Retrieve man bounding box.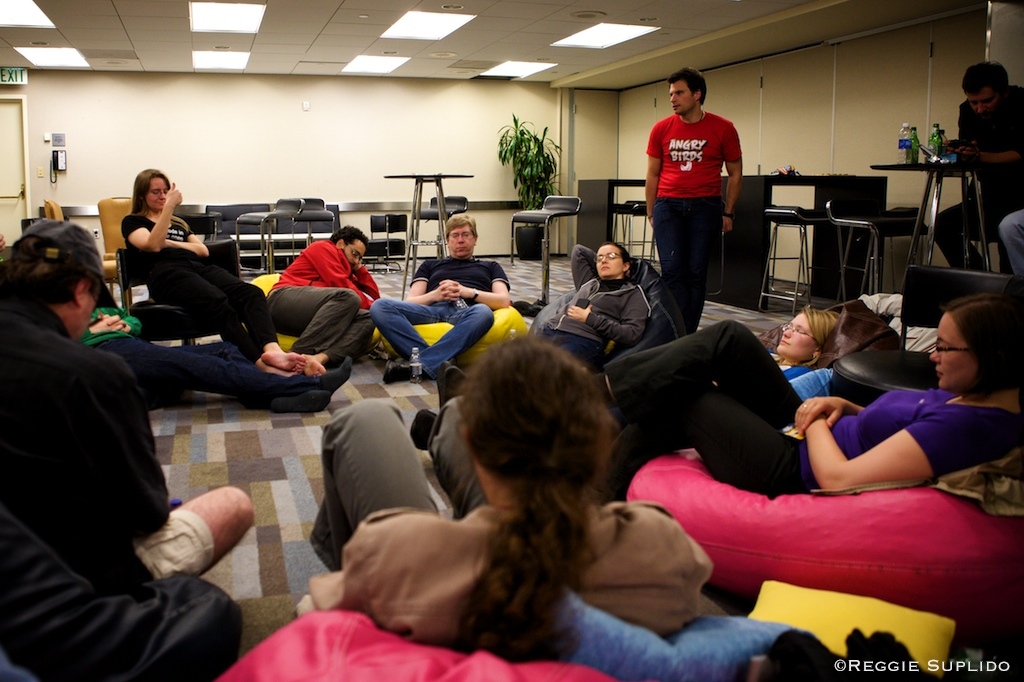
Bounding box: [0,219,253,596].
